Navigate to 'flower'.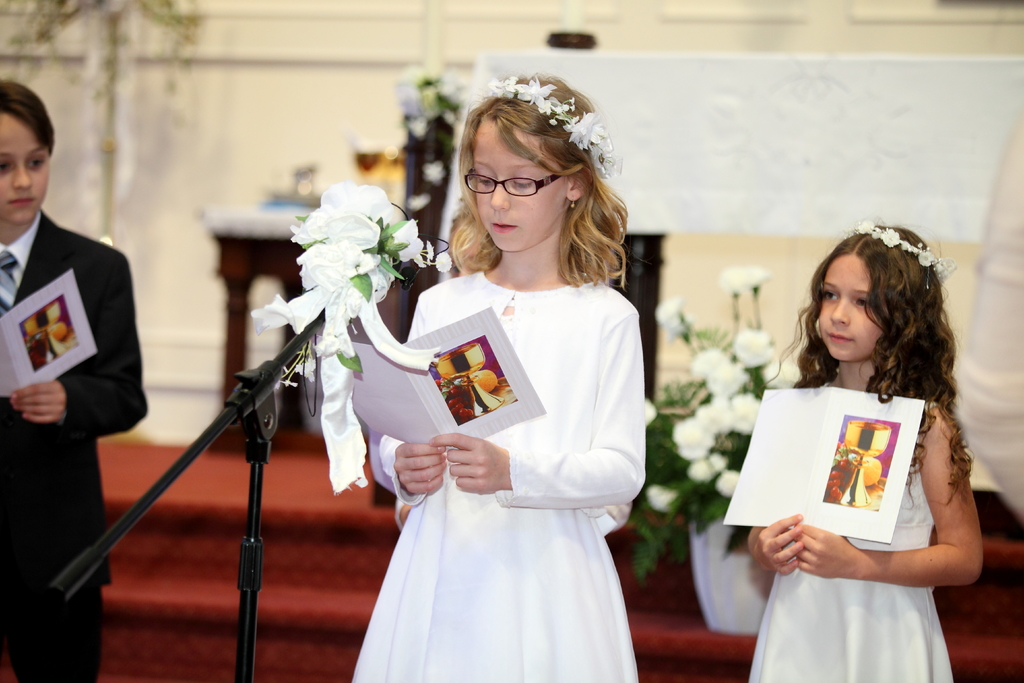
Navigation target: box(713, 453, 733, 469).
